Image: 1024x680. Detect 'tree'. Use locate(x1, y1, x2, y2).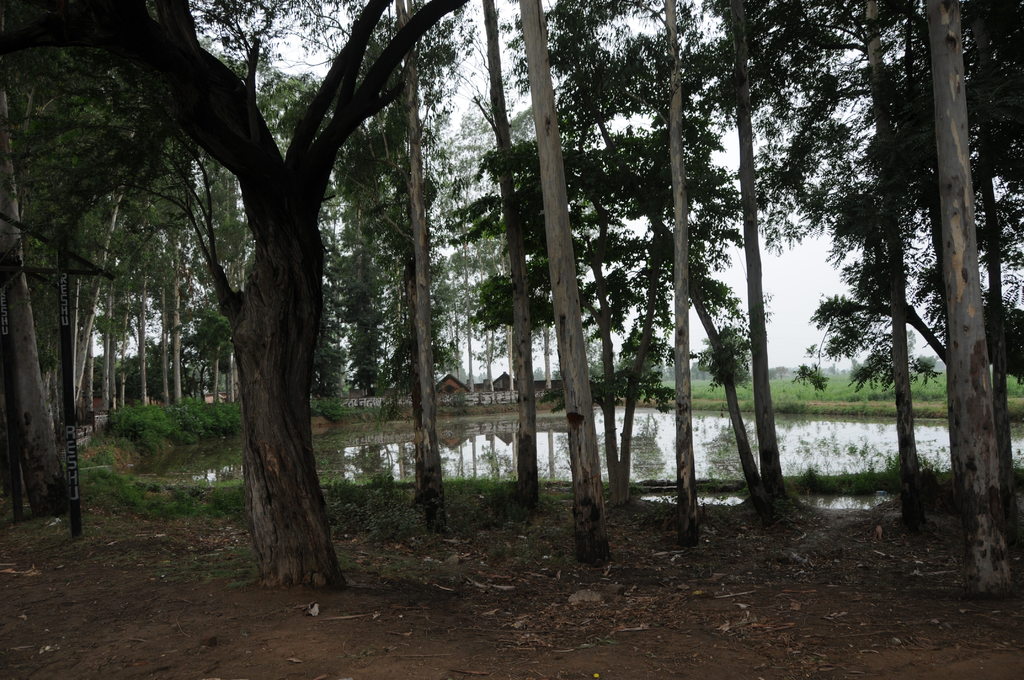
locate(805, 0, 933, 539).
